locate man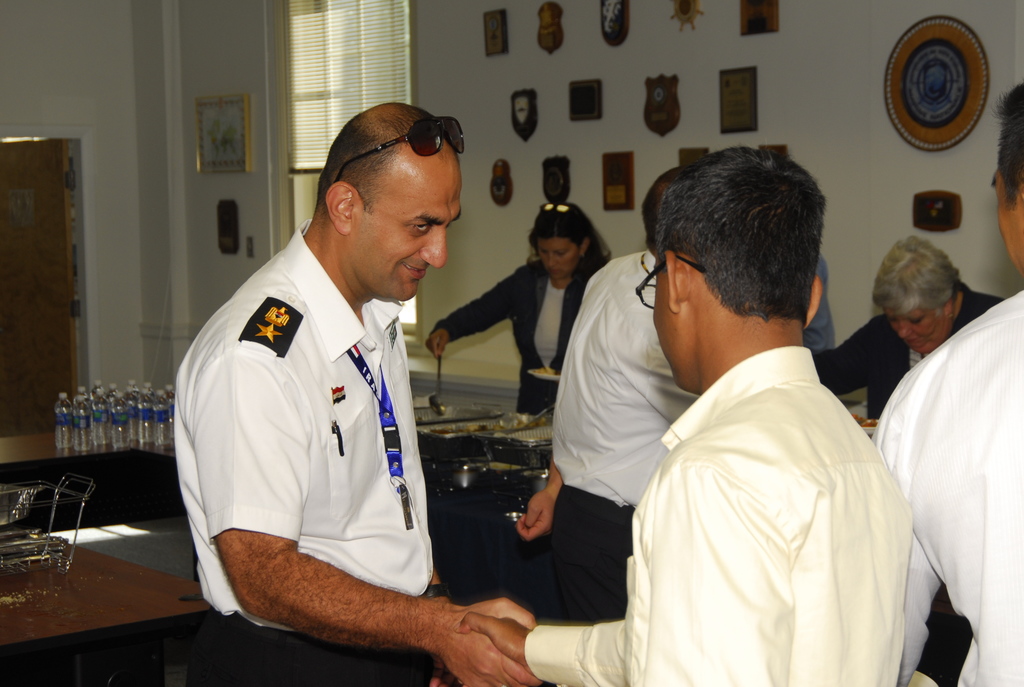
{"x1": 812, "y1": 238, "x2": 1004, "y2": 422}
